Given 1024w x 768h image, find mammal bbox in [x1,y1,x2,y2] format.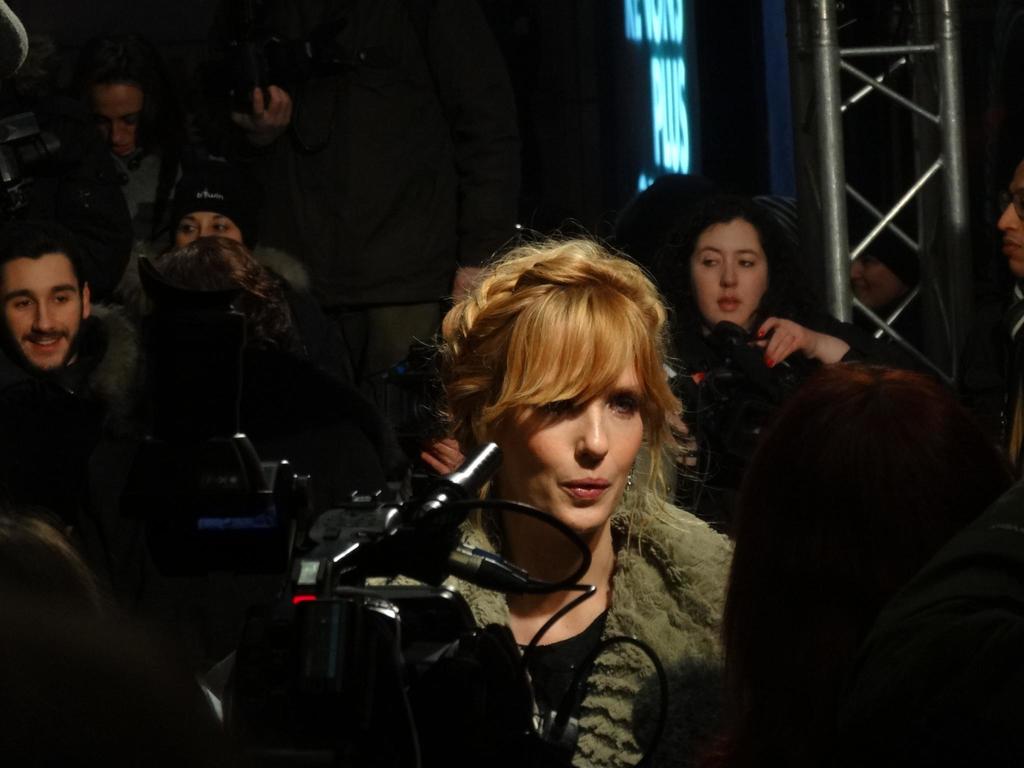
[254,267,749,755].
